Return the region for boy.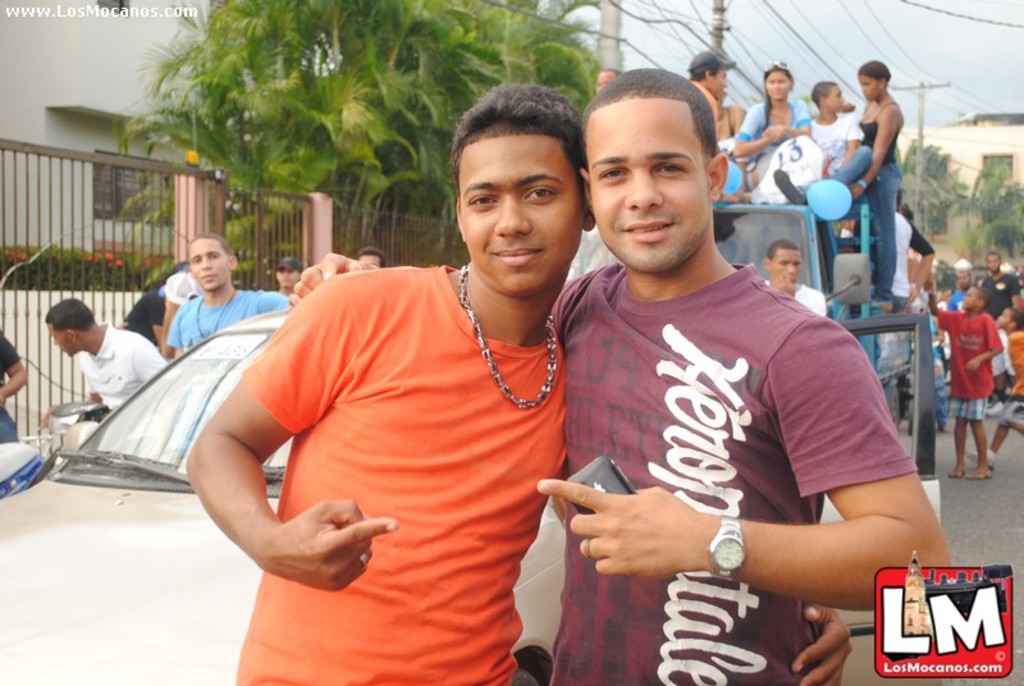
927,283,1004,479.
